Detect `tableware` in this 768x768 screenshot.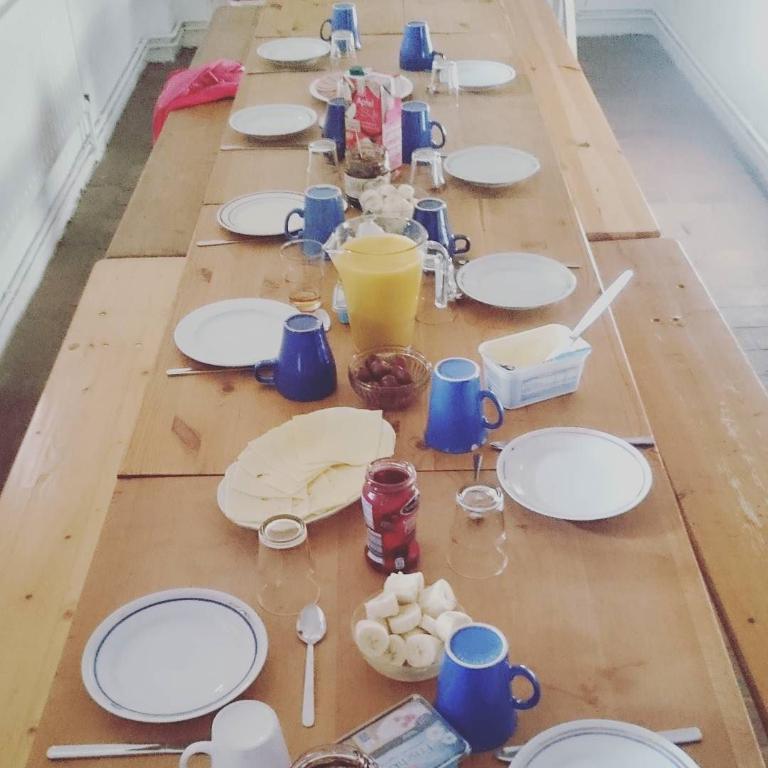
Detection: region(456, 252, 575, 312).
